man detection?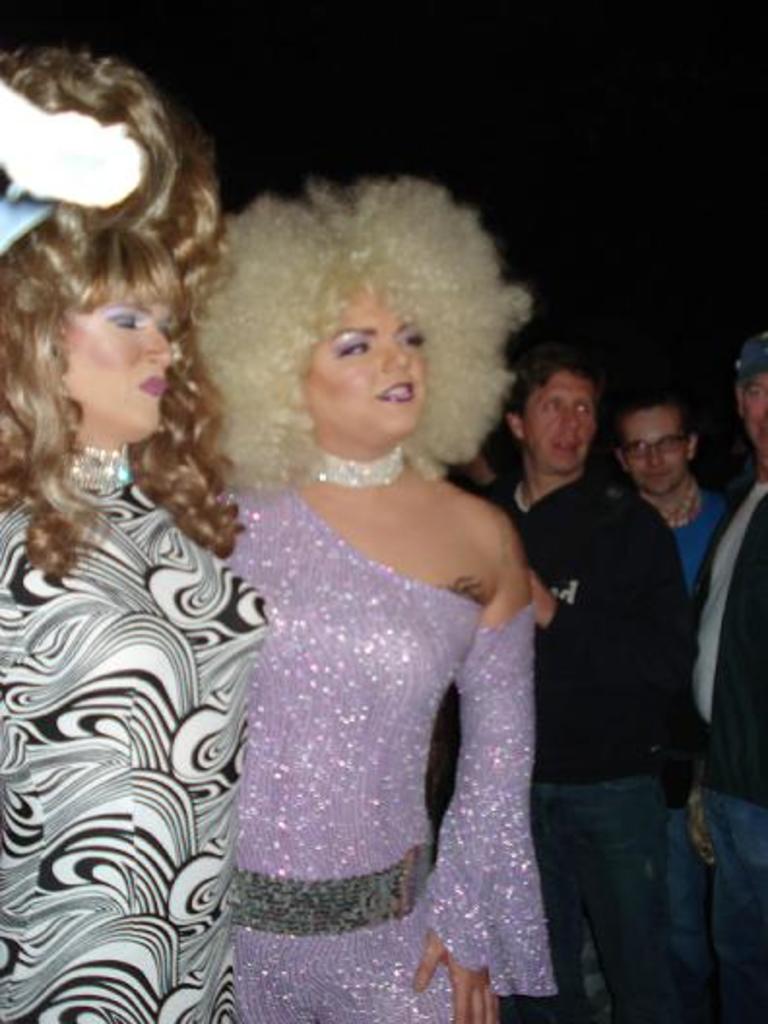
select_region(671, 337, 766, 1022)
